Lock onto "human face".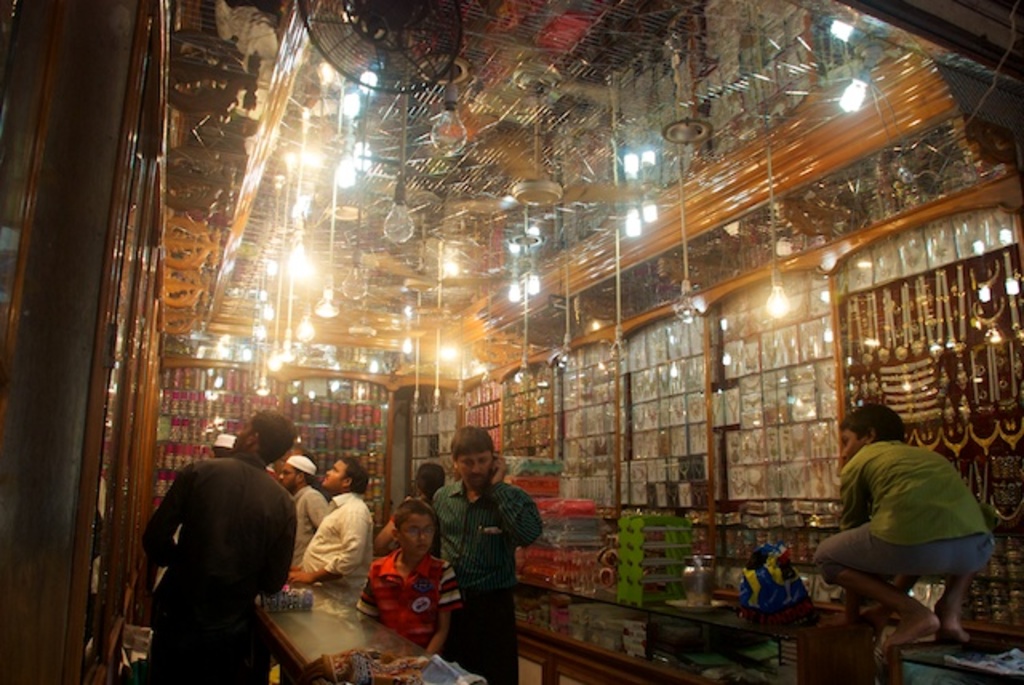
Locked: crop(840, 429, 862, 461).
